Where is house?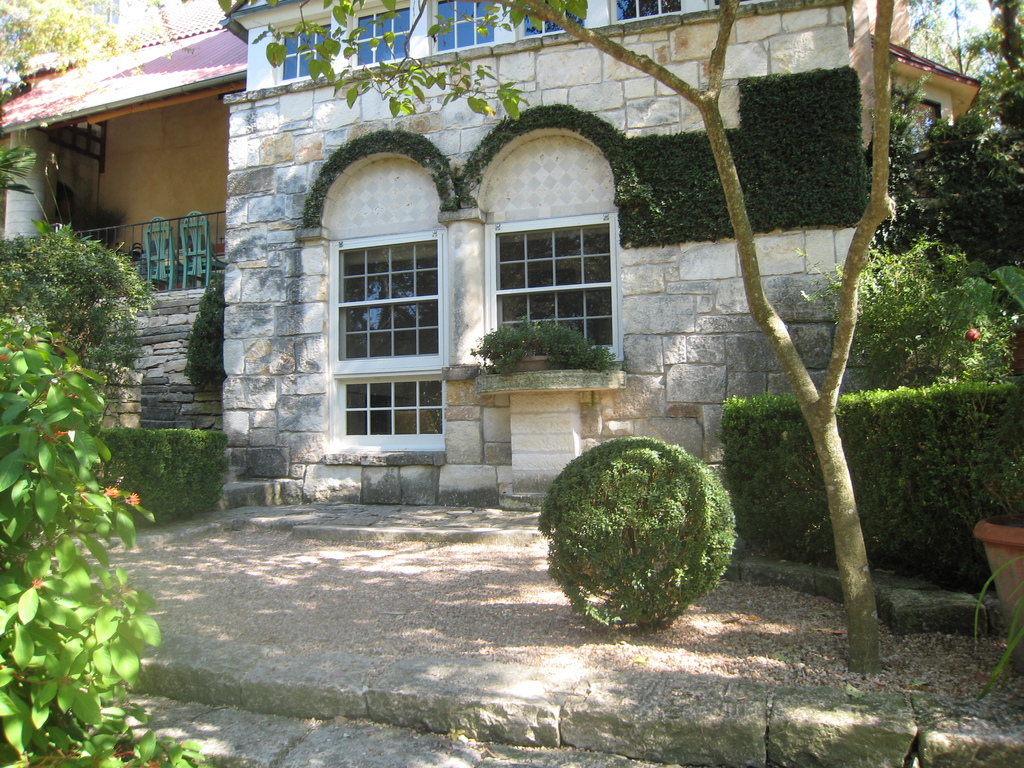
left=218, top=0, right=988, bottom=510.
